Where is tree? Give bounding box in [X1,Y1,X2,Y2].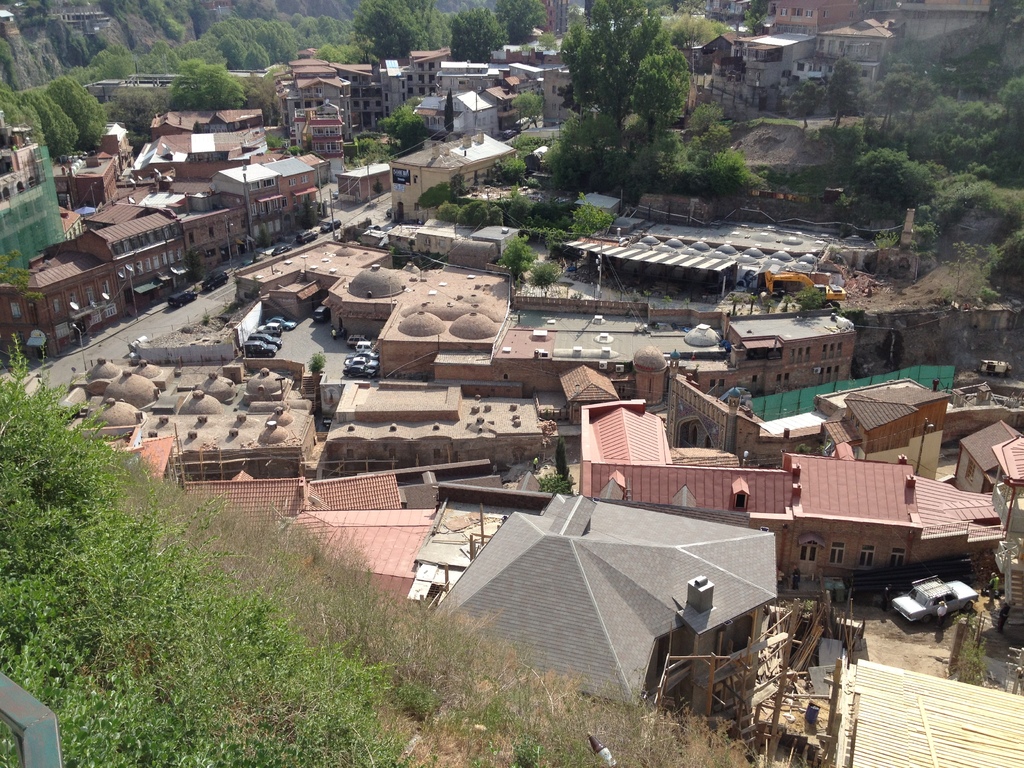
[16,43,120,175].
